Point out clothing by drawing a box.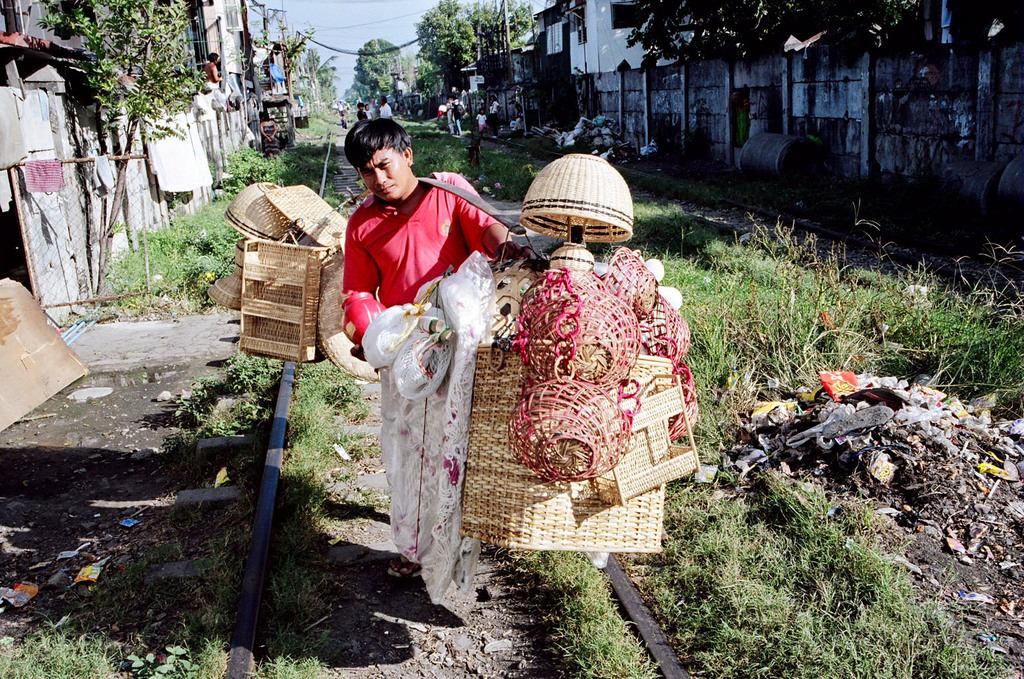
region(342, 101, 353, 116).
